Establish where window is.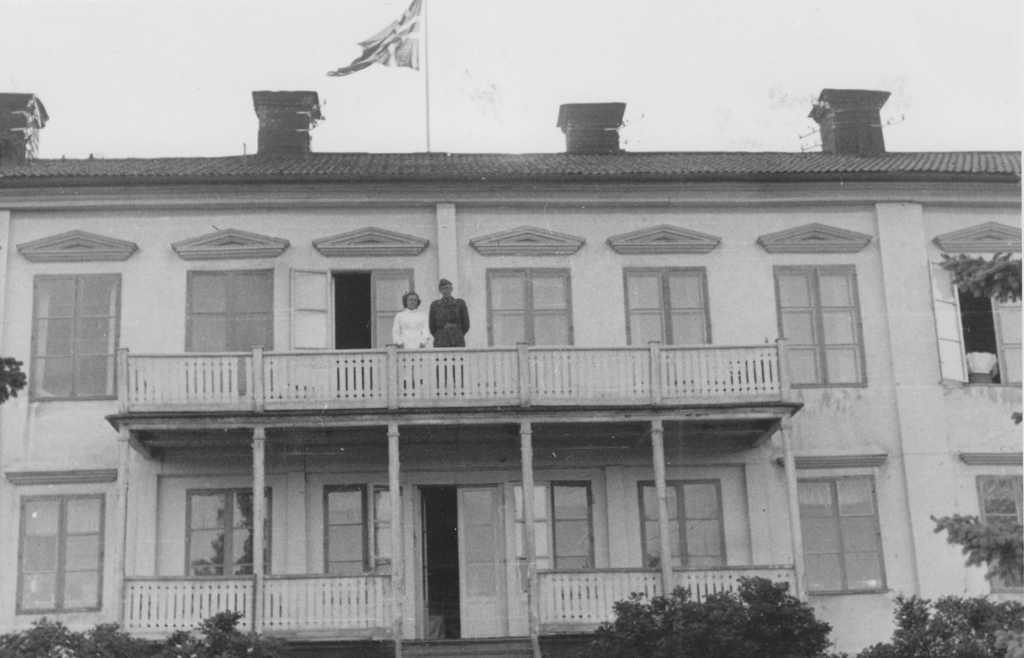
Established at left=518, top=485, right=545, bottom=573.
